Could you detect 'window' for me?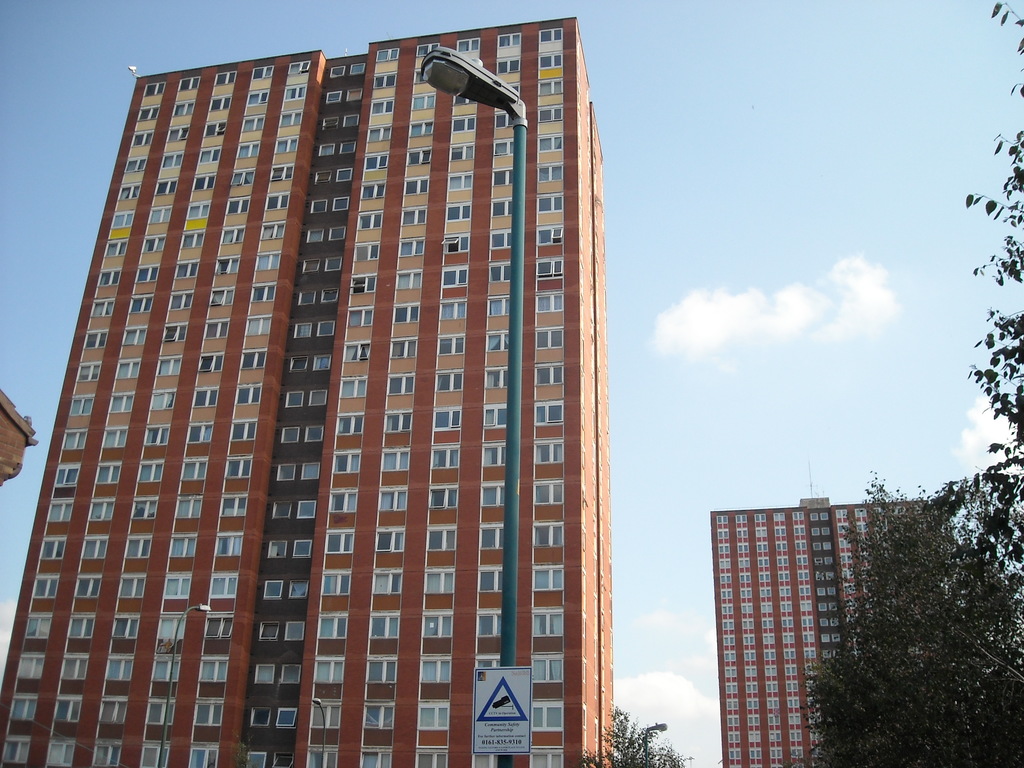
Detection result: BBox(386, 412, 413, 433).
